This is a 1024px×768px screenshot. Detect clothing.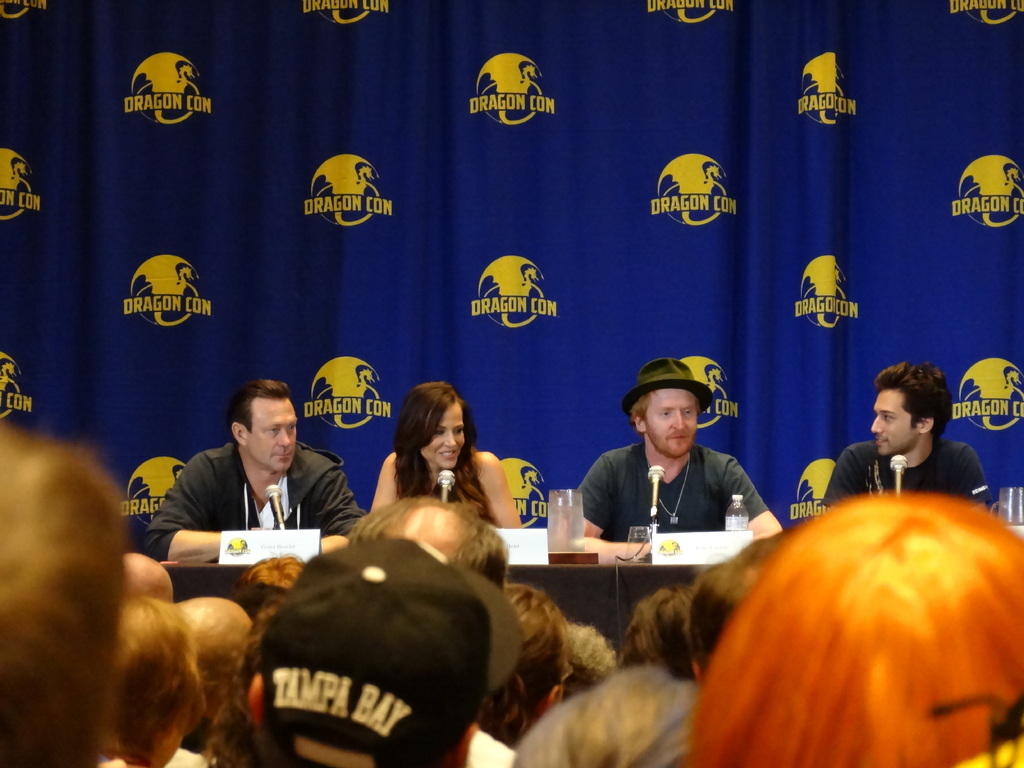
select_region(574, 441, 764, 540).
